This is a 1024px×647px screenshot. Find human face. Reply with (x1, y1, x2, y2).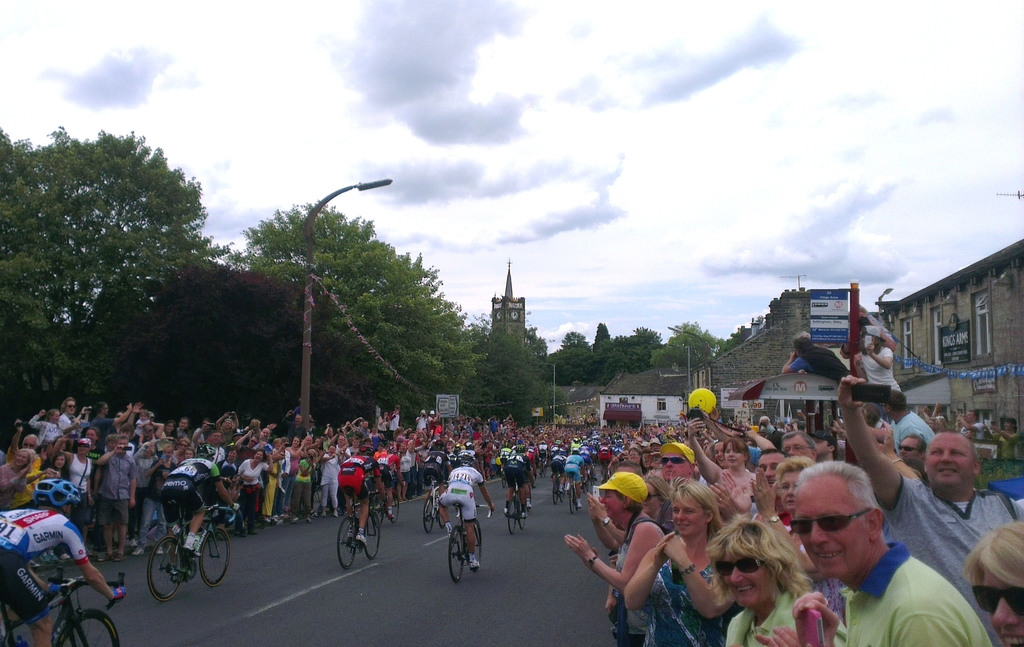
(291, 435, 300, 447).
